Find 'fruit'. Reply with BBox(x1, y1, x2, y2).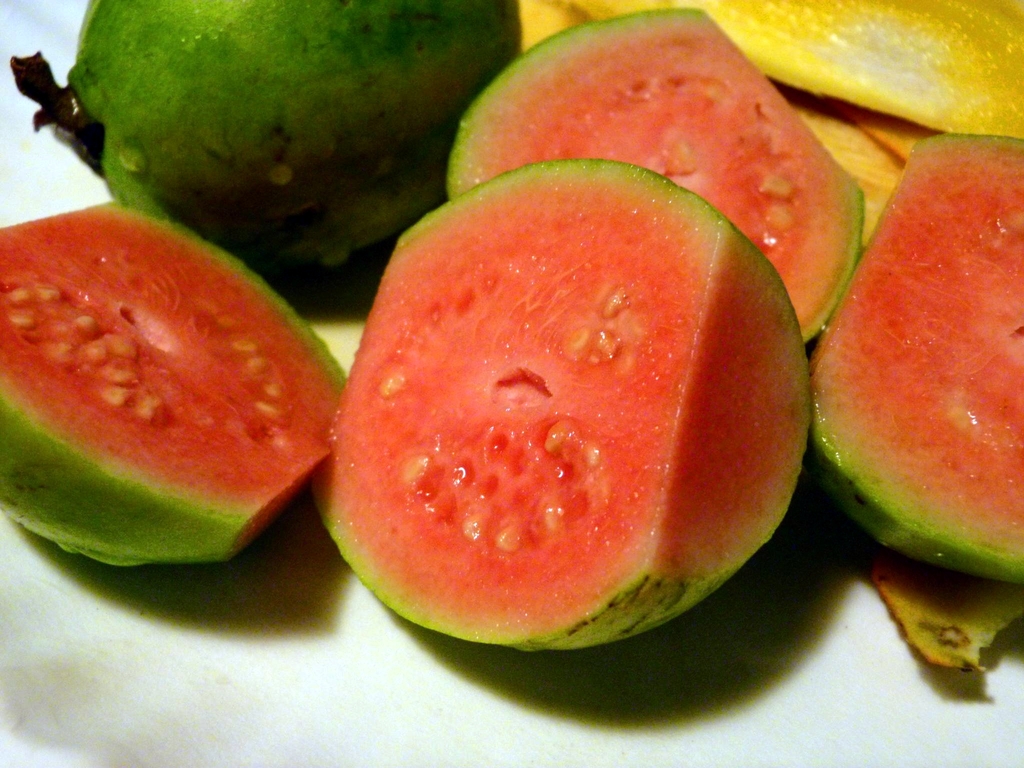
BBox(45, 17, 527, 260).
